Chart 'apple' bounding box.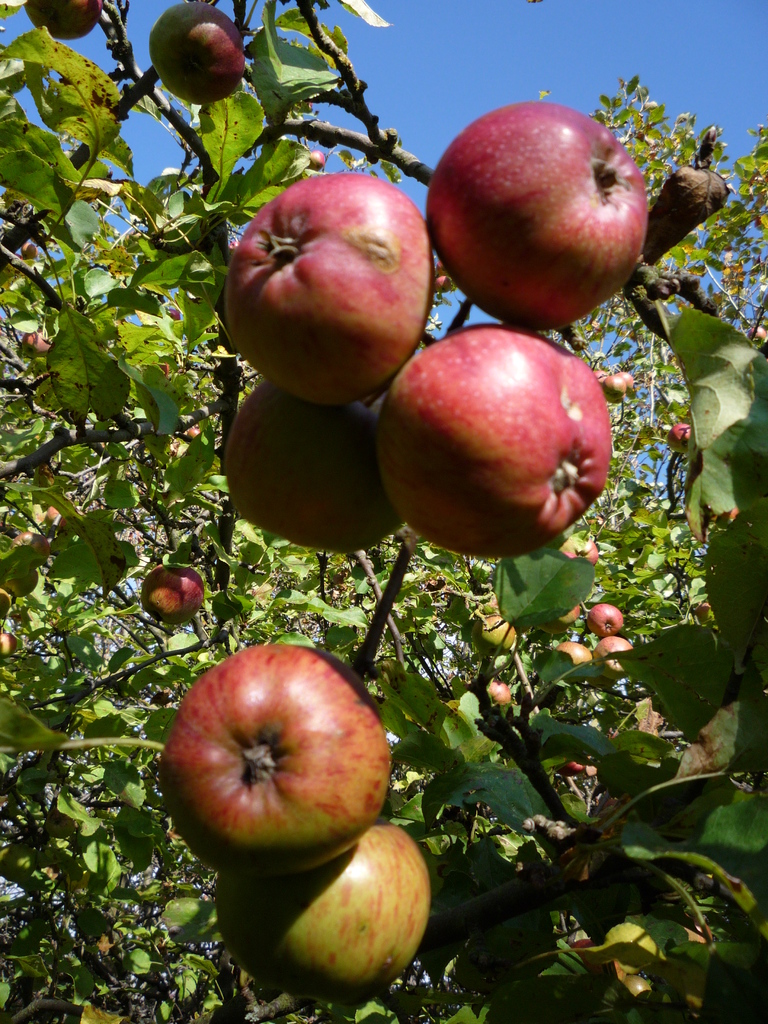
Charted: pyautogui.locateOnScreen(436, 262, 447, 273).
